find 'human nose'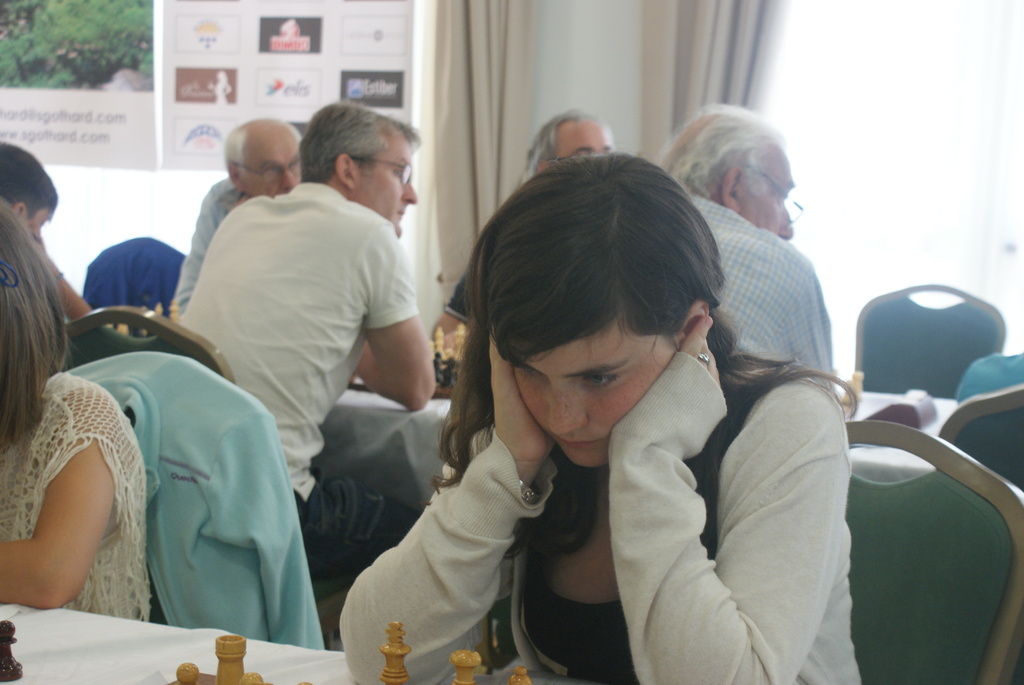
rect(778, 201, 793, 240)
